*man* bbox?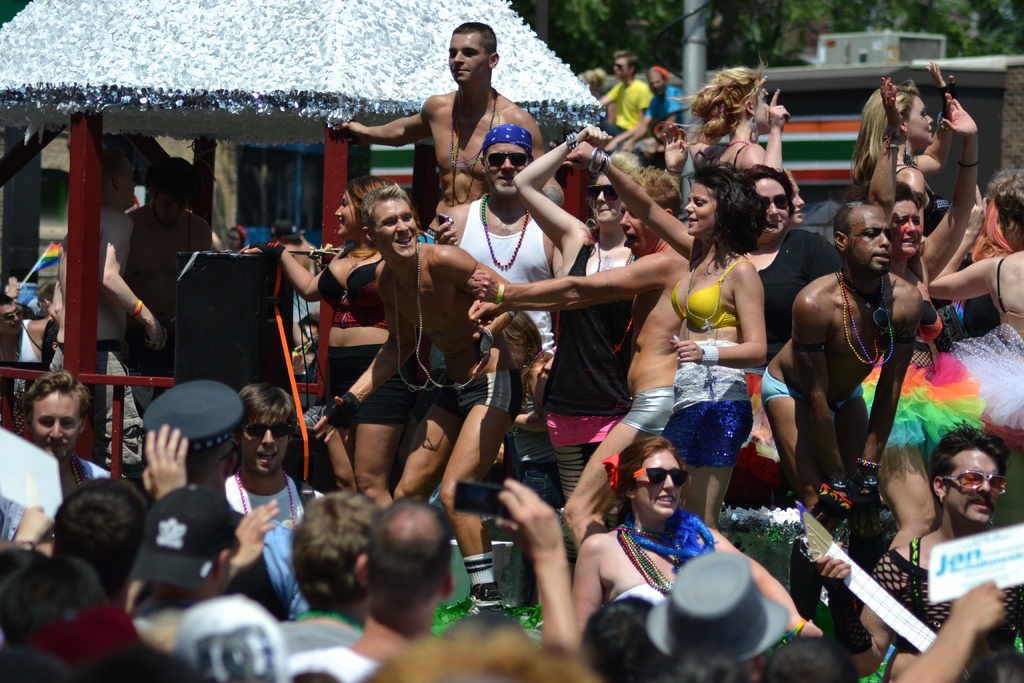
select_region(815, 423, 1023, 682)
